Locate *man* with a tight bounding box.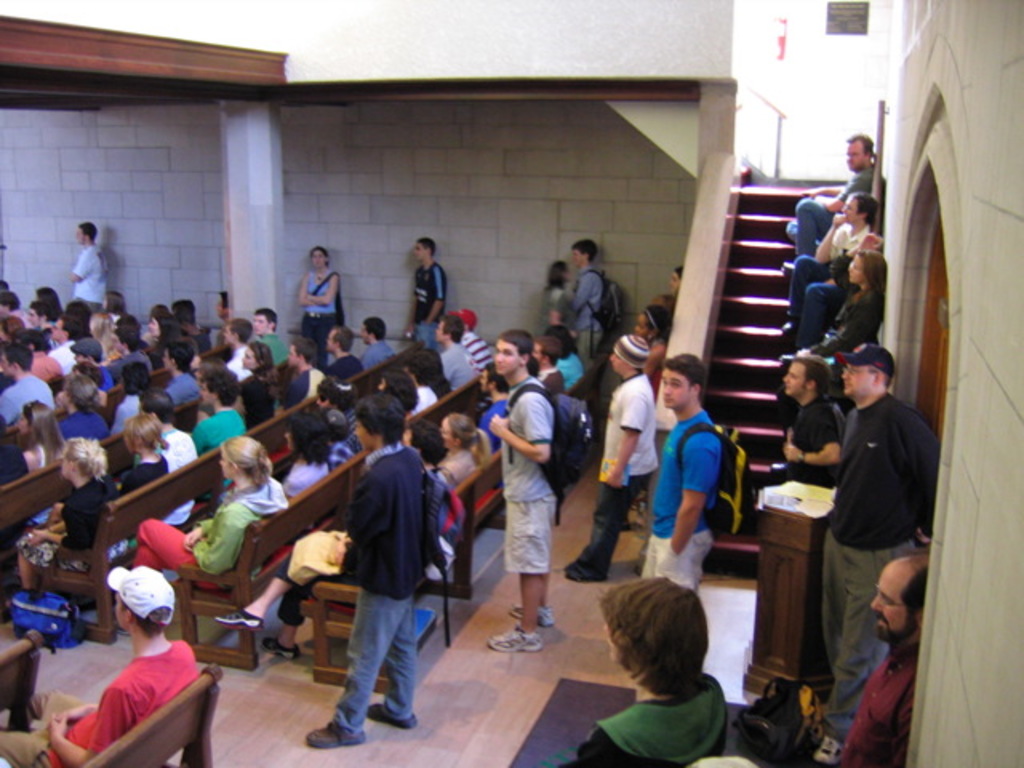
<bbox>0, 552, 214, 766</bbox>.
